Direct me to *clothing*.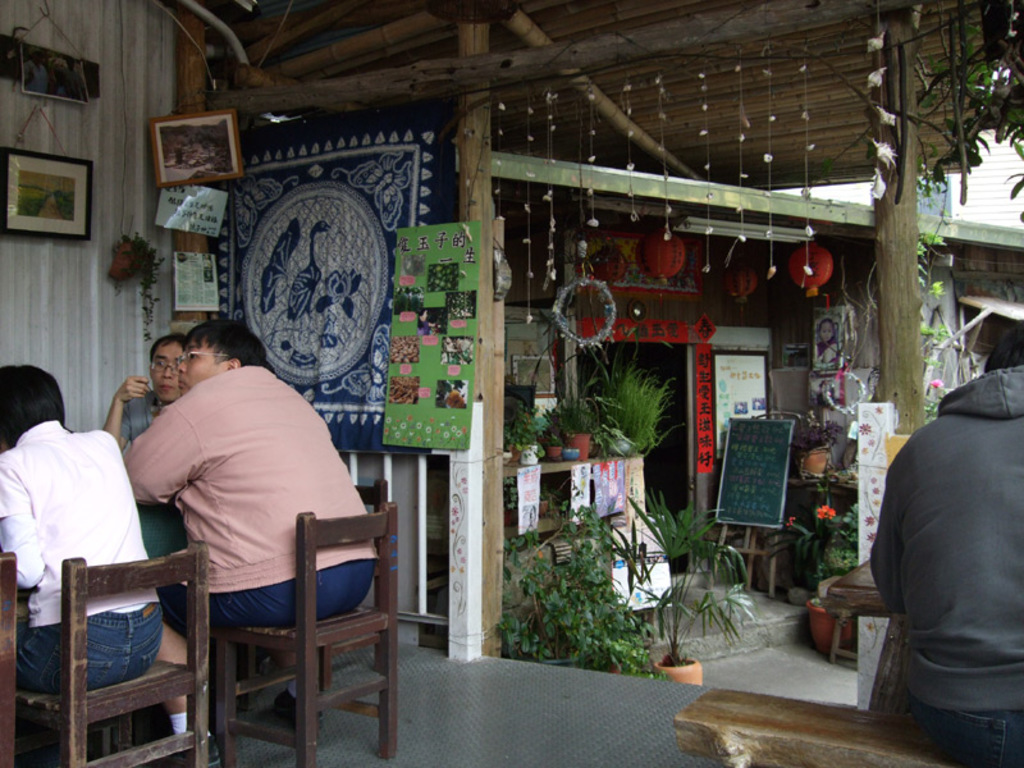
Direction: box=[850, 330, 1016, 767].
